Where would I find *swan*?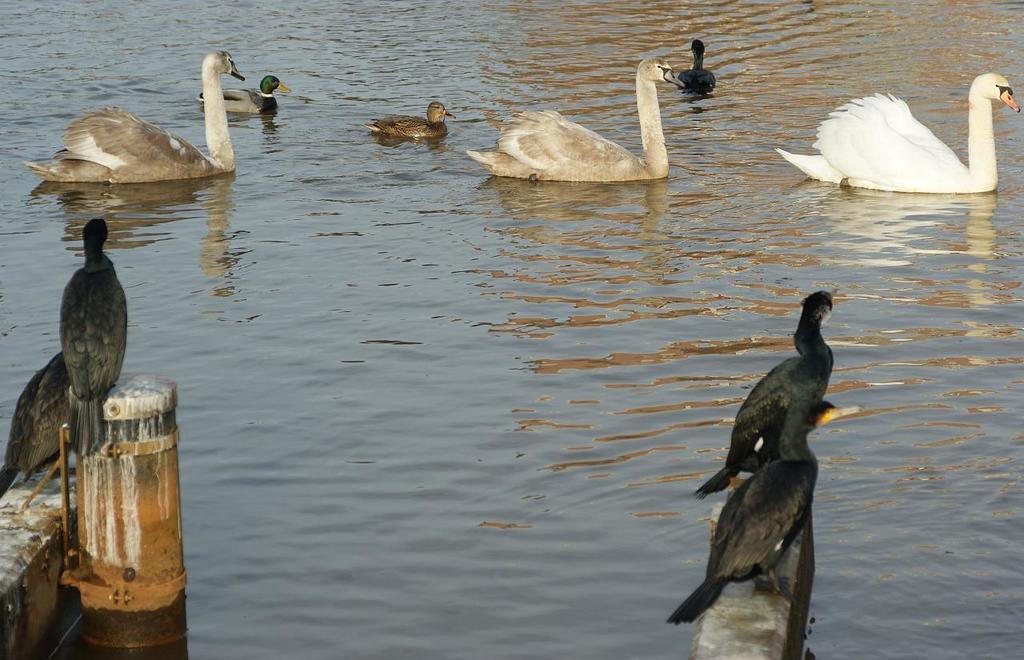
At box(17, 50, 248, 185).
